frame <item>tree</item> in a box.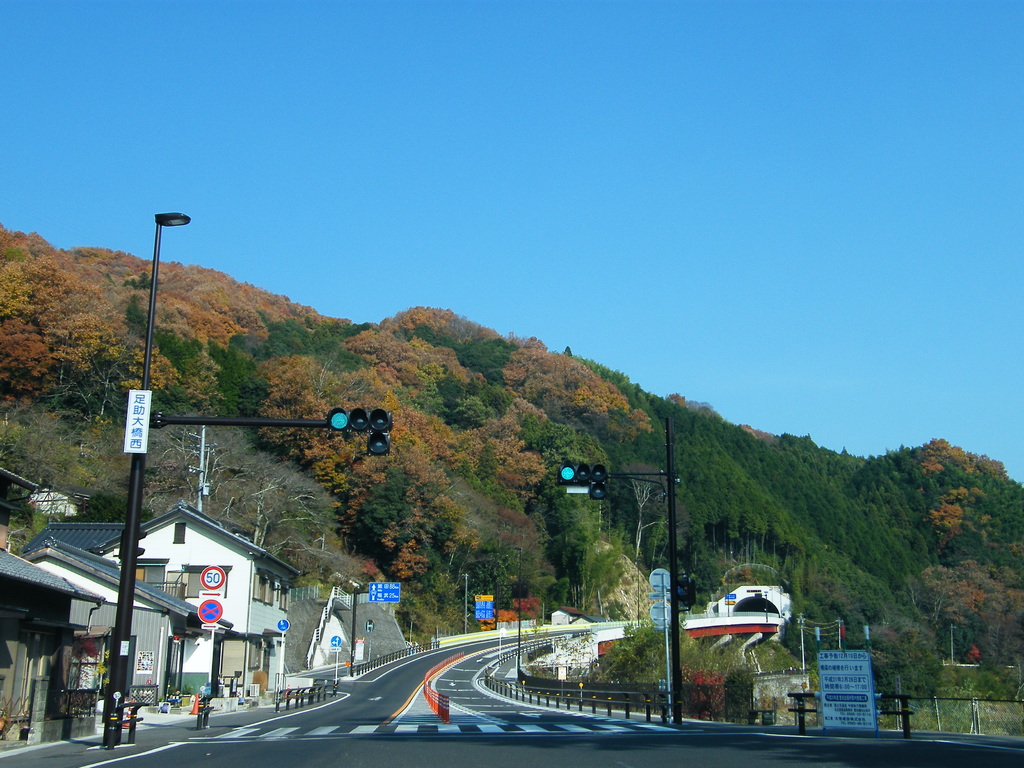
(63,490,161,529).
